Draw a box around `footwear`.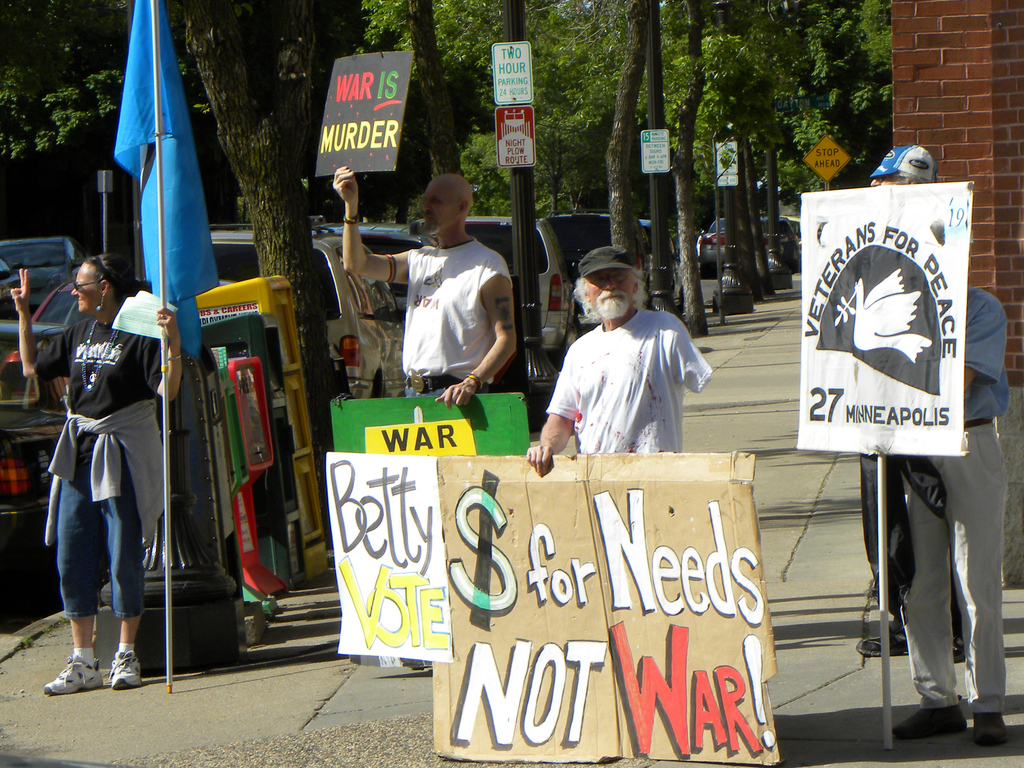
x1=108, y1=648, x2=143, y2=689.
